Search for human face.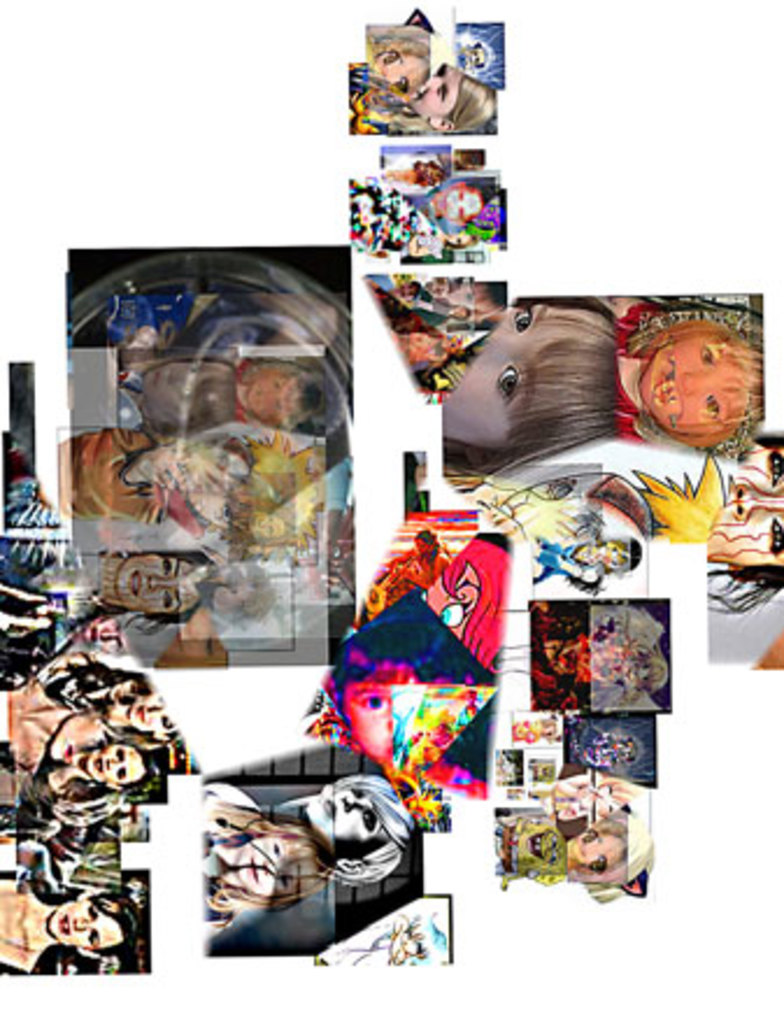
Found at [412, 535, 428, 554].
